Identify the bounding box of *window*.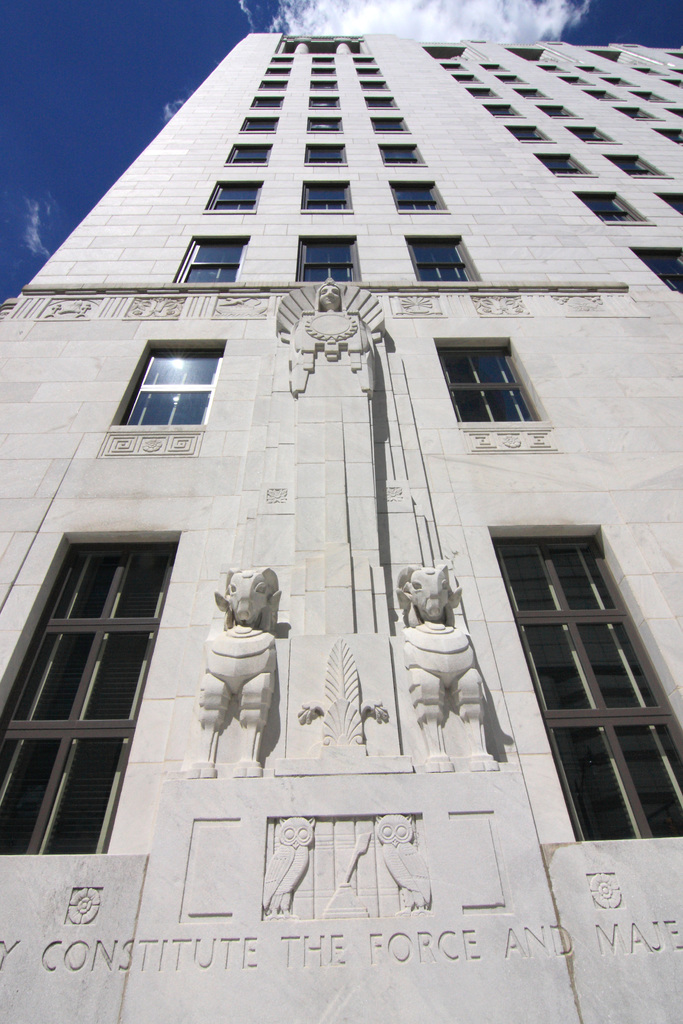
358/72/384/99.
